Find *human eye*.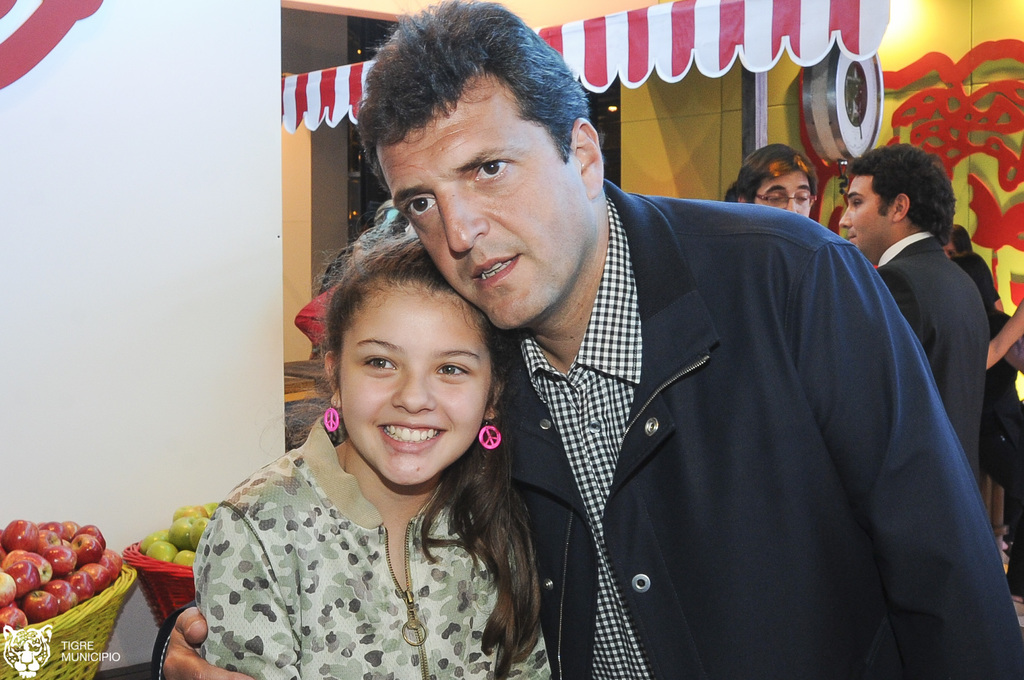
472, 156, 510, 184.
